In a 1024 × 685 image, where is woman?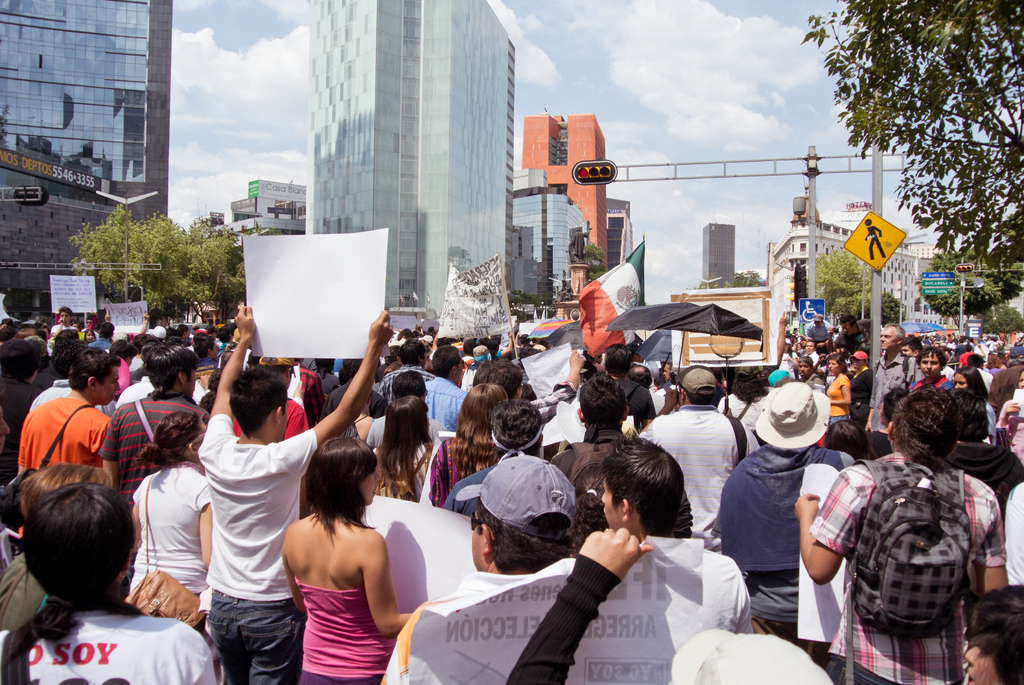
{"left": 824, "top": 353, "right": 850, "bottom": 430}.
